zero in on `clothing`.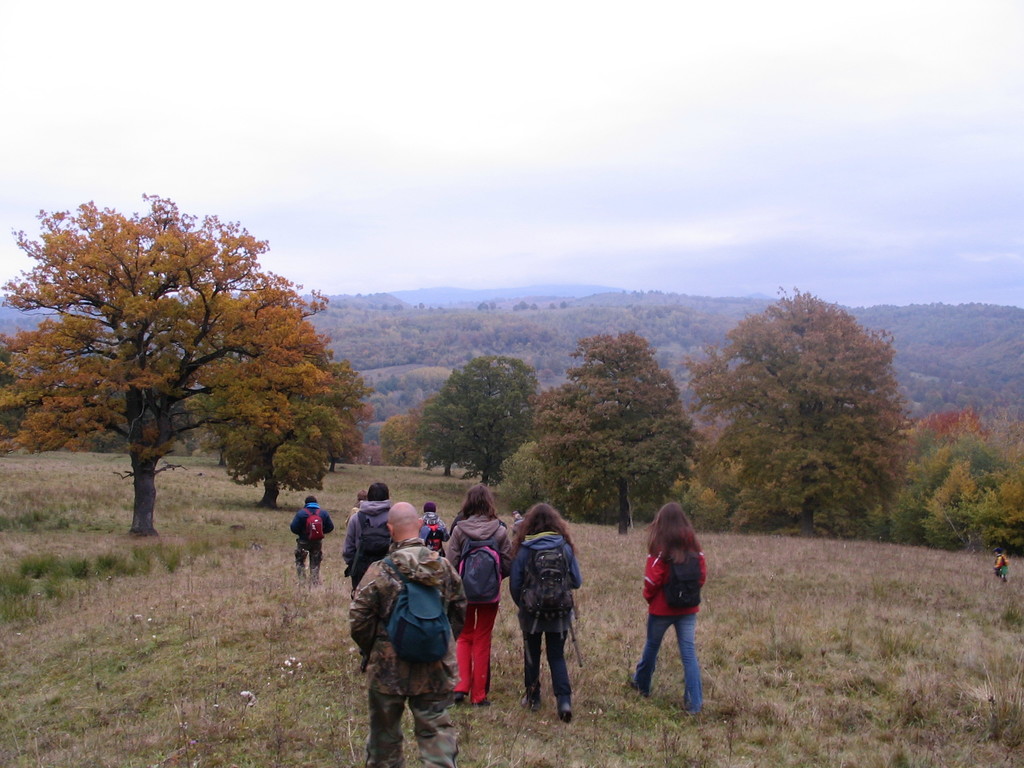
Zeroed in: locate(288, 502, 326, 577).
